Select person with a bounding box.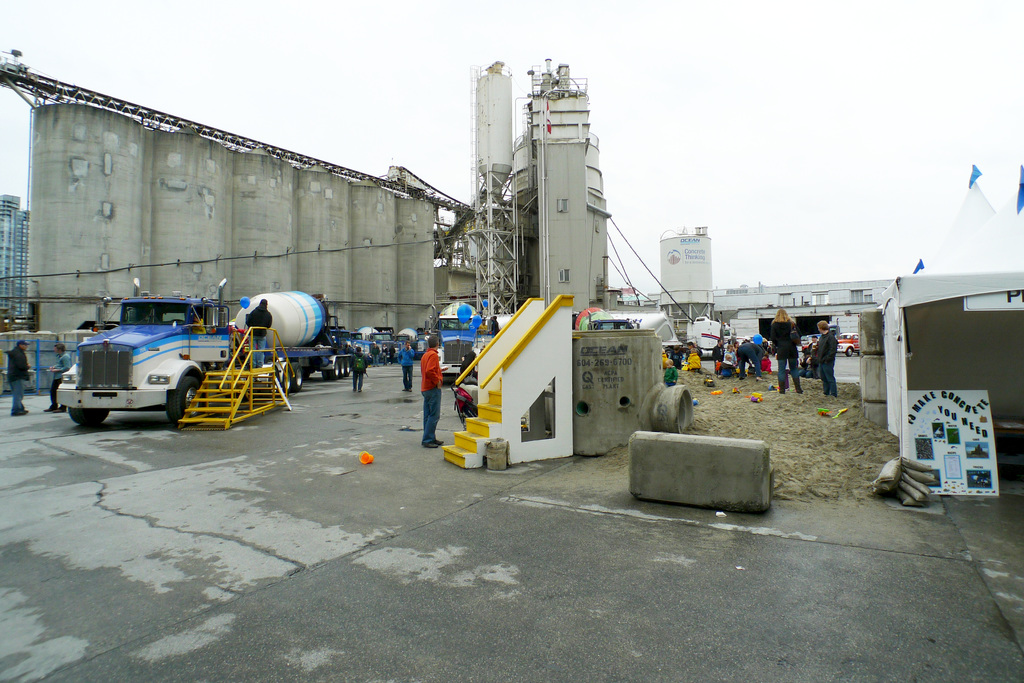
{"x1": 346, "y1": 343, "x2": 360, "y2": 399}.
